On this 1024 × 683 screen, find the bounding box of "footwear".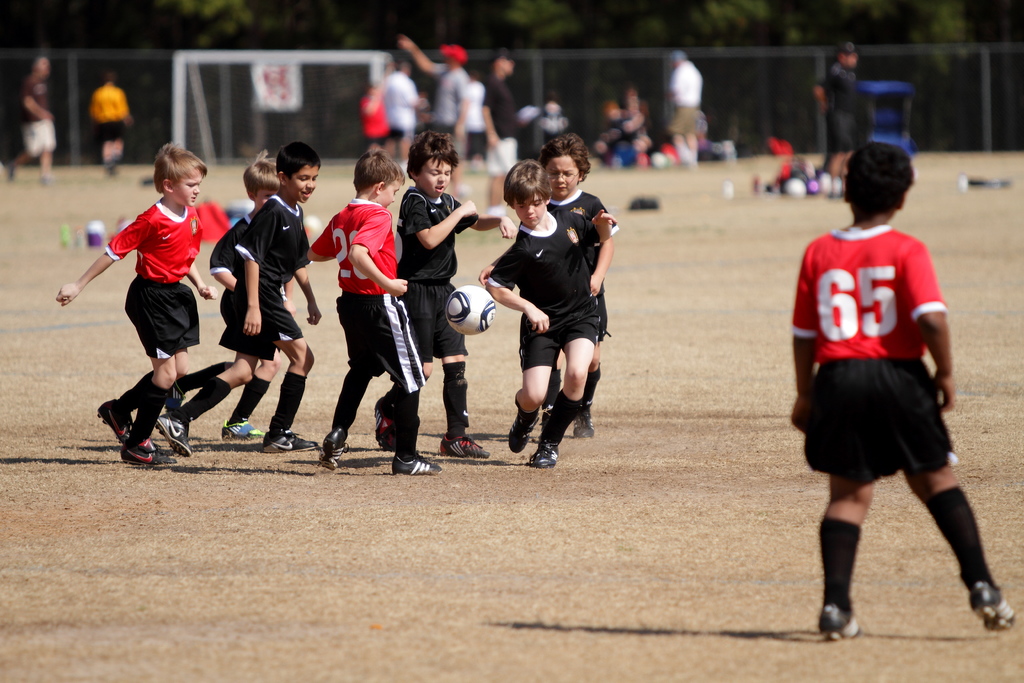
Bounding box: bbox=(158, 412, 193, 462).
